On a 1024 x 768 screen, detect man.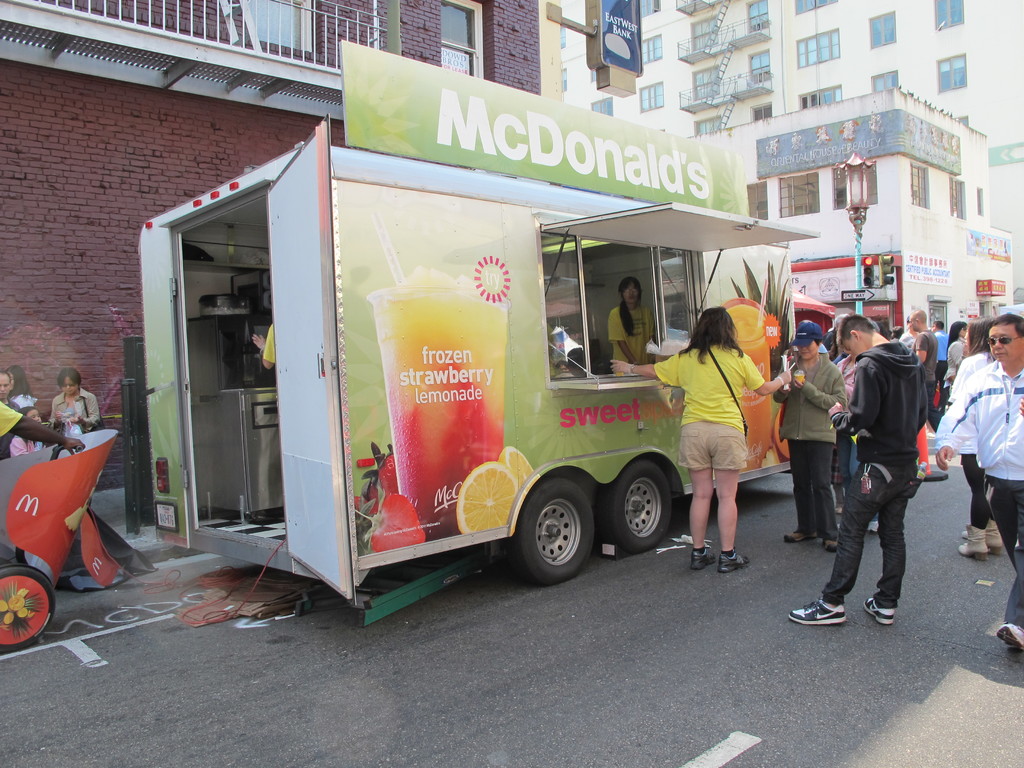
x1=788 y1=318 x2=928 y2=626.
